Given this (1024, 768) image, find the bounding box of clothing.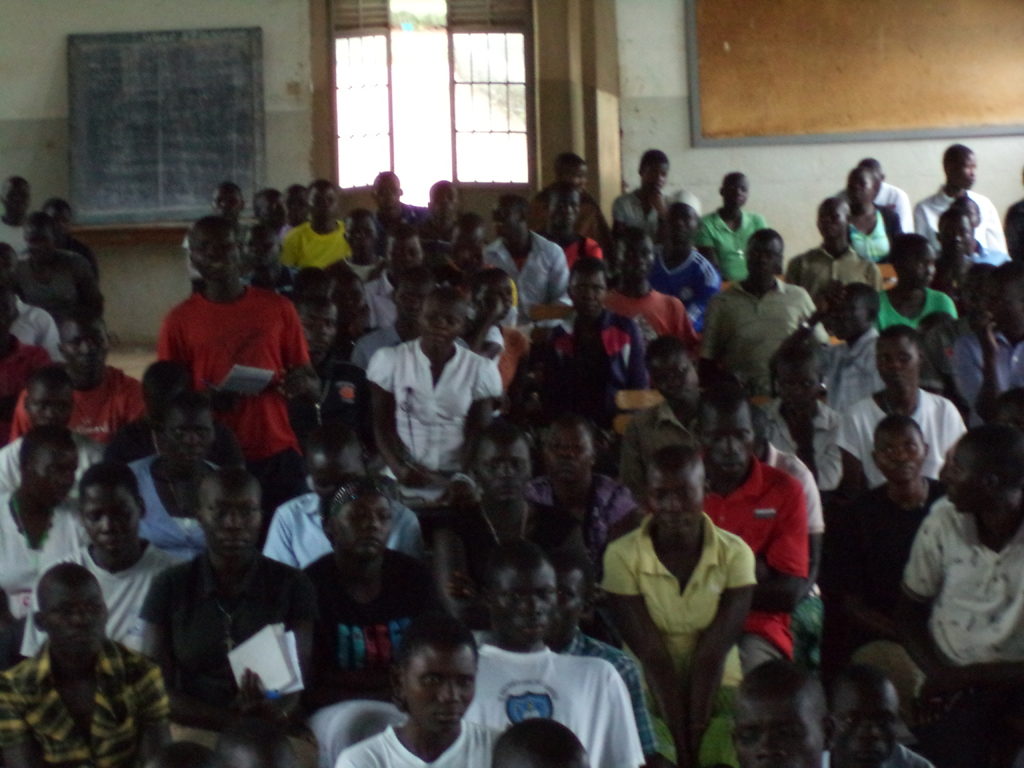
bbox=[120, 454, 216, 557].
